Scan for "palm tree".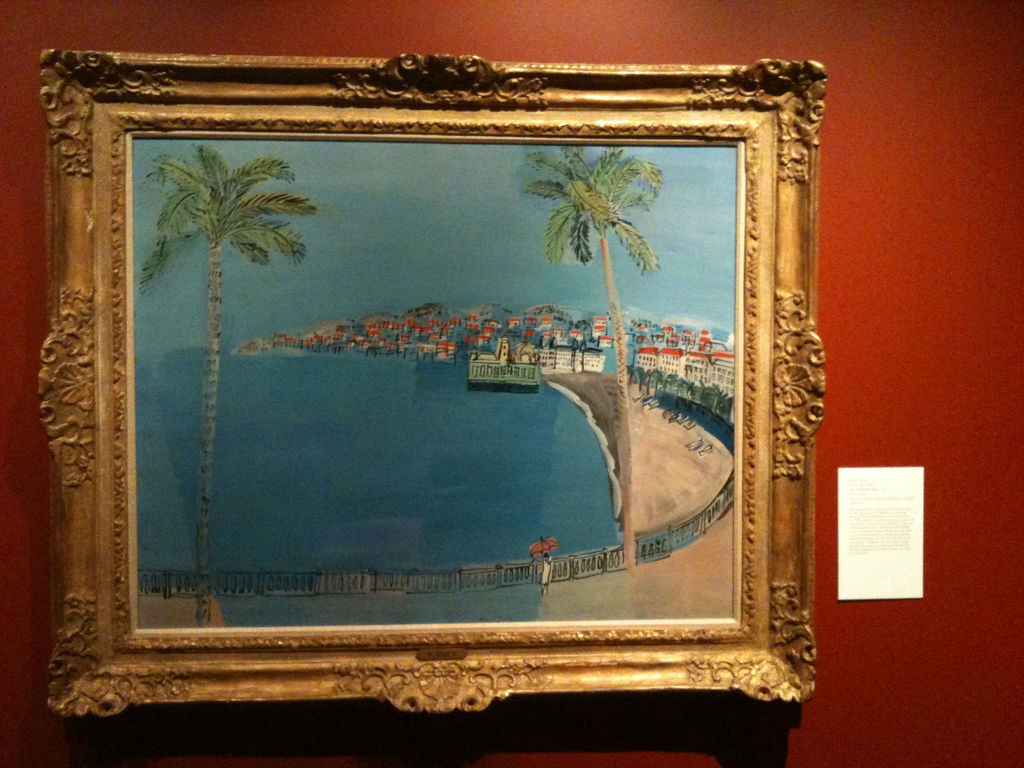
Scan result: pyautogui.locateOnScreen(483, 291, 513, 342).
